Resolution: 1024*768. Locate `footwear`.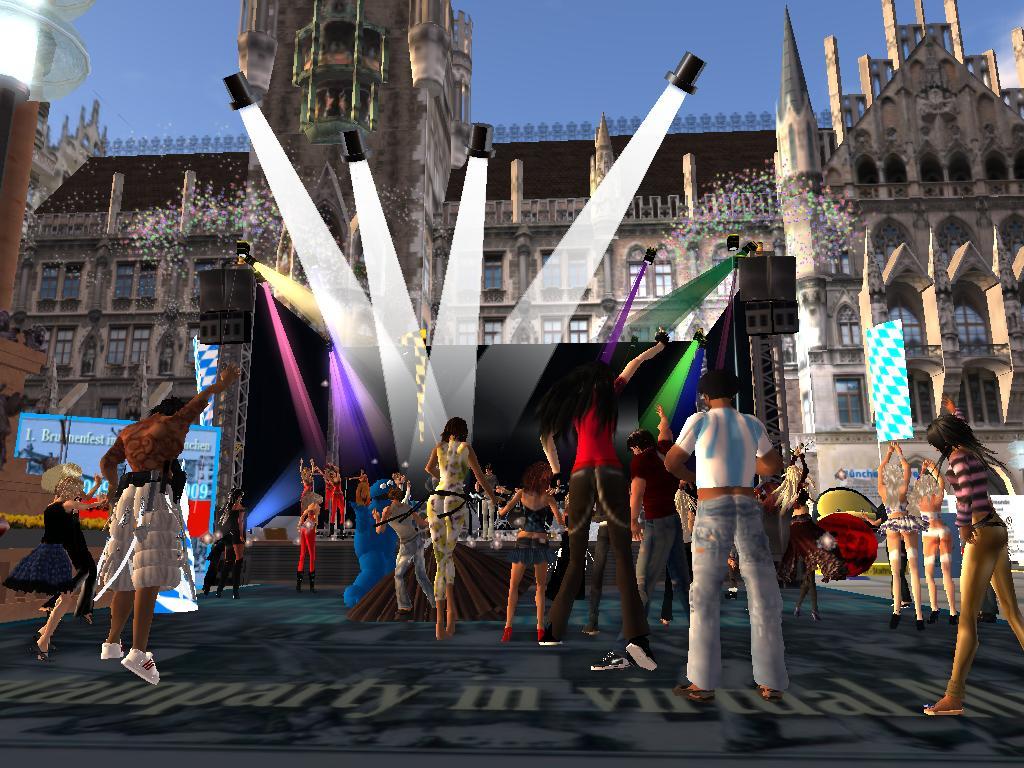
(left=434, top=599, right=446, bottom=641).
